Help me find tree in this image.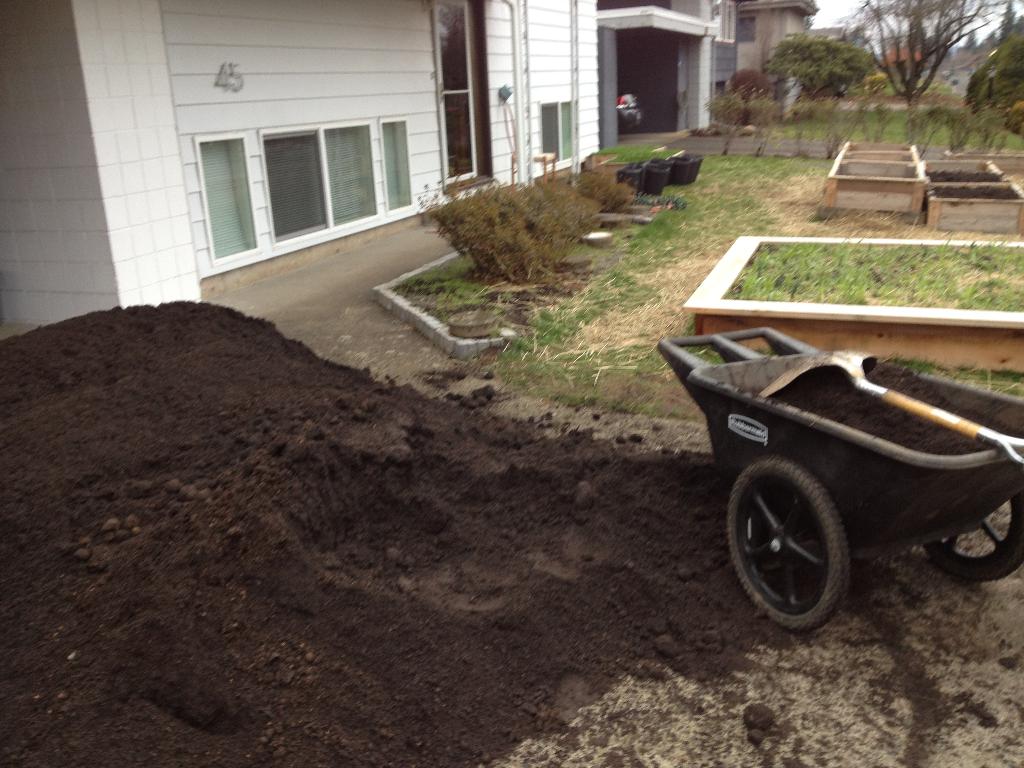
Found it: x1=964, y1=3, x2=1023, y2=113.
